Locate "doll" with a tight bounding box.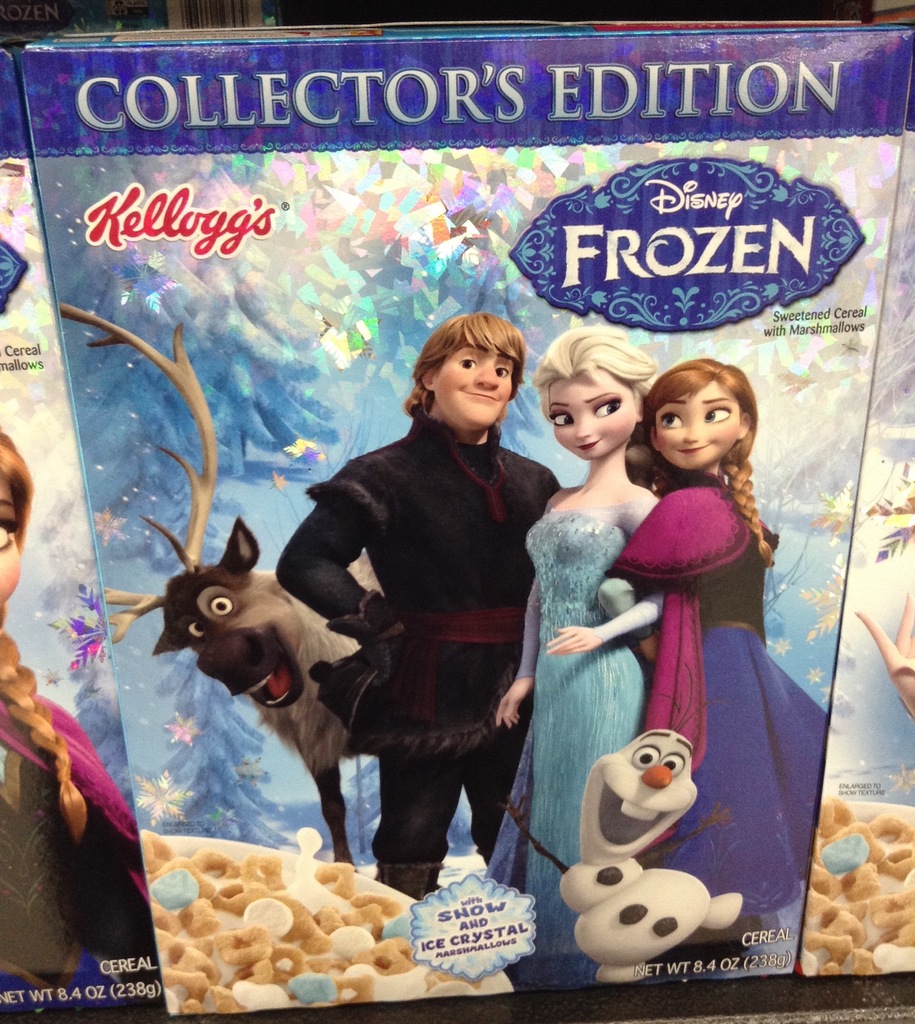
588, 317, 801, 884.
